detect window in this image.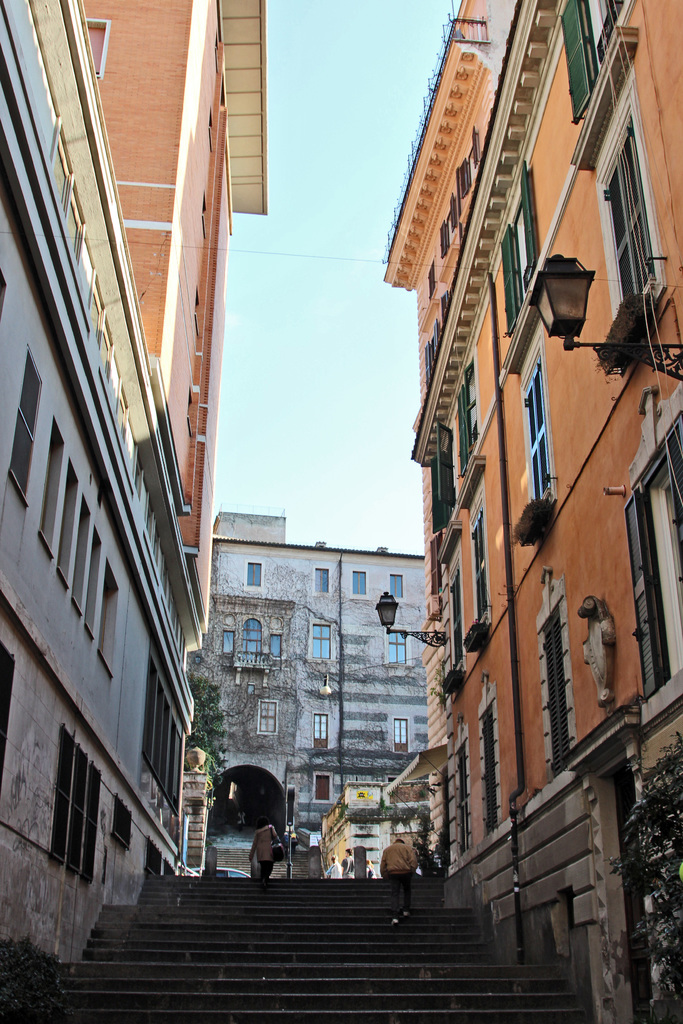
Detection: (left=316, top=774, right=327, bottom=801).
